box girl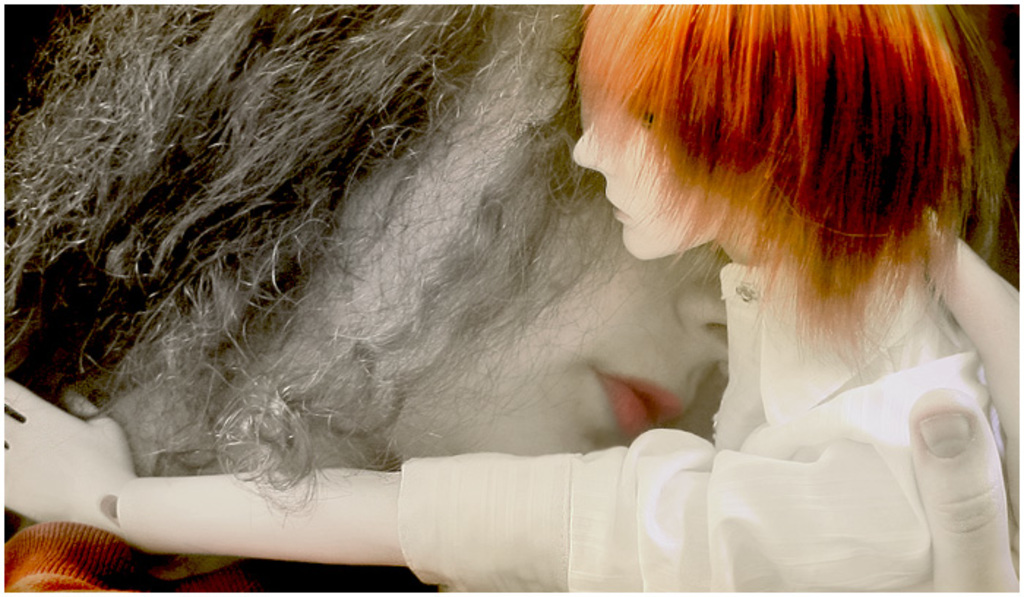
(left=0, top=0, right=1023, bottom=596)
